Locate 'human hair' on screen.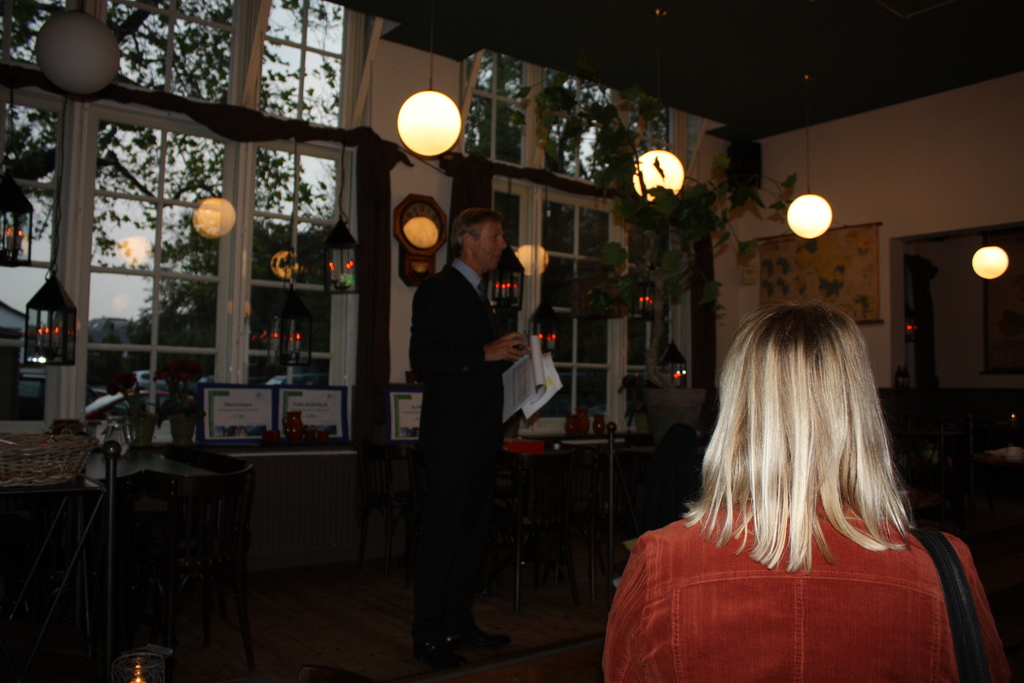
On screen at (left=450, top=210, right=504, bottom=259).
